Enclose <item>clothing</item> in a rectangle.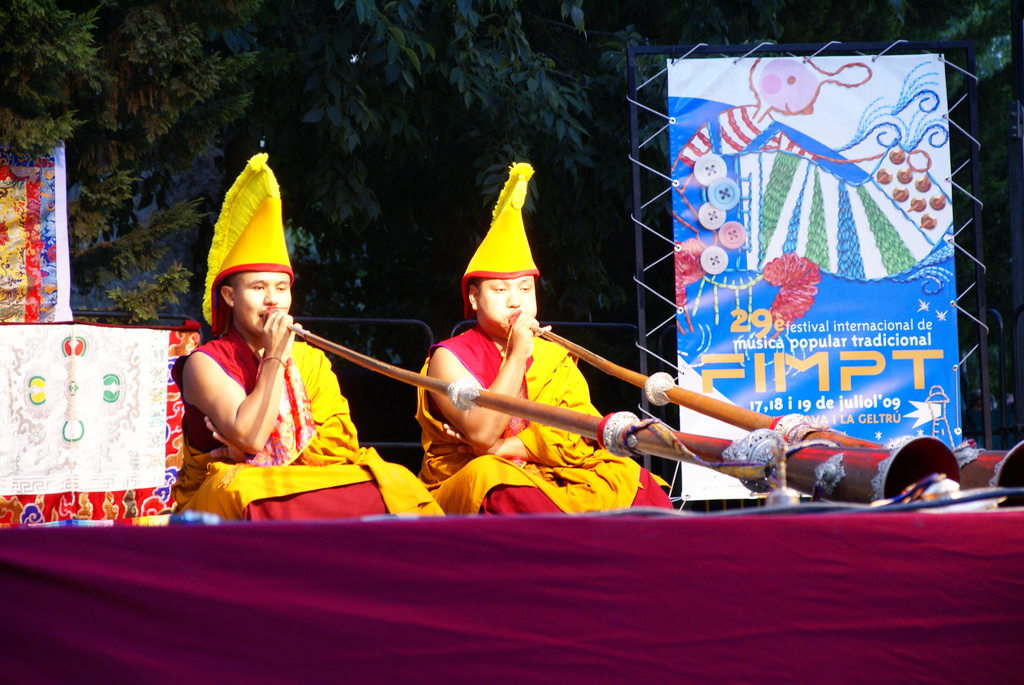
[173, 333, 444, 516].
